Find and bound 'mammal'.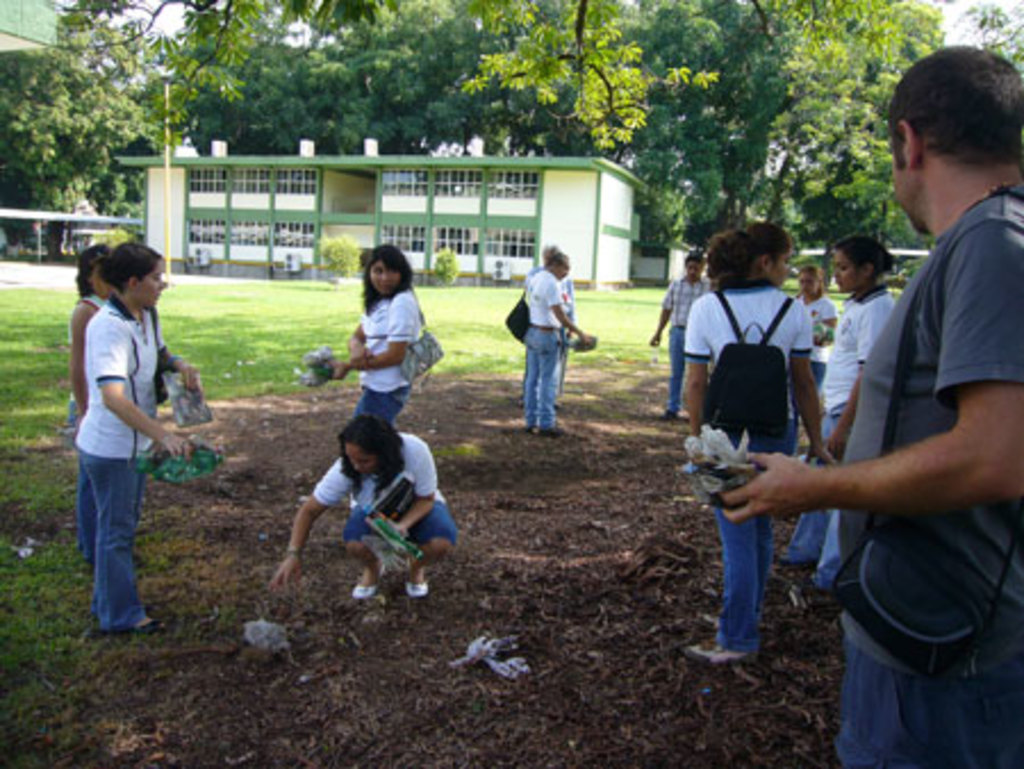
Bound: x1=517, y1=250, x2=592, y2=435.
